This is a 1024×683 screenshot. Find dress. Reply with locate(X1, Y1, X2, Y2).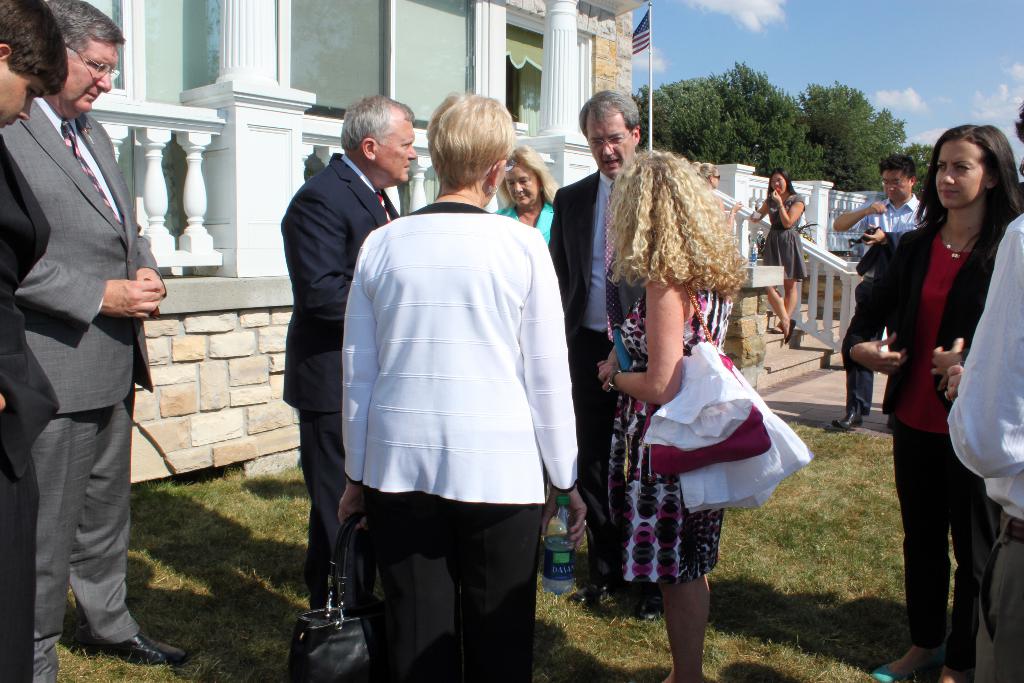
locate(760, 194, 811, 285).
